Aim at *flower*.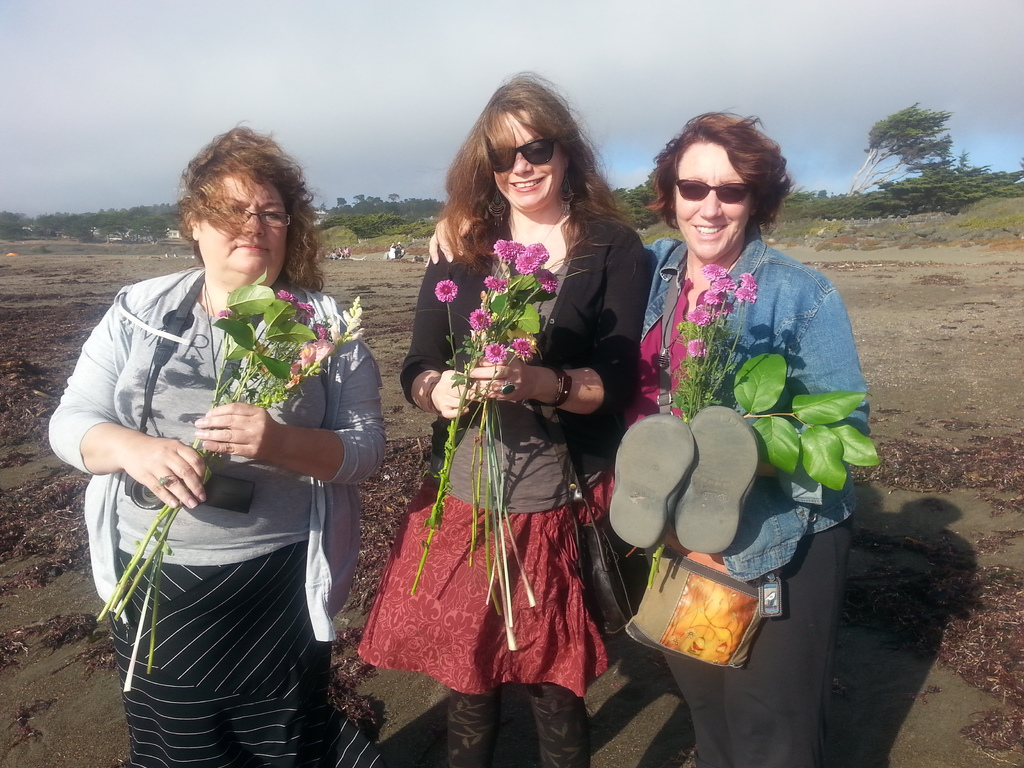
Aimed at 473 305 493 328.
